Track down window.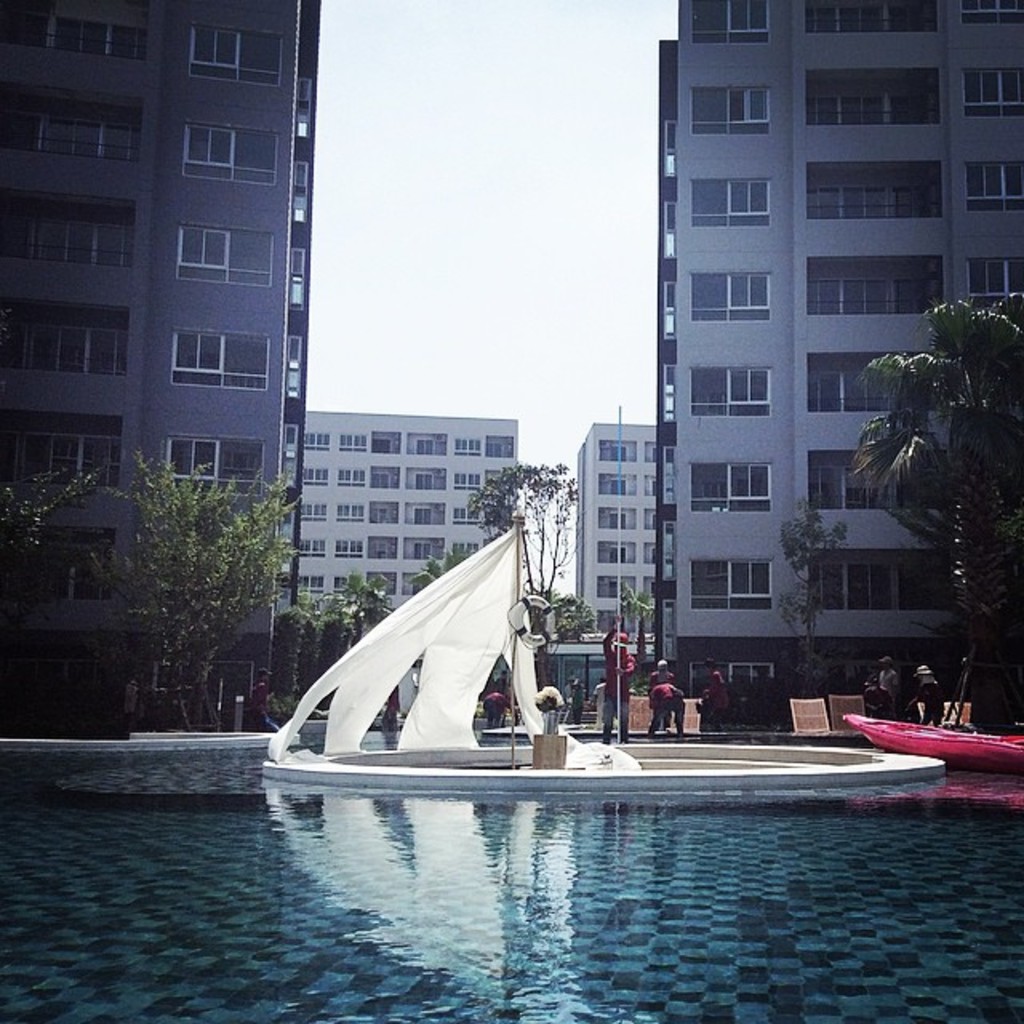
Tracked to {"left": 56, "top": 26, "right": 152, "bottom": 80}.
